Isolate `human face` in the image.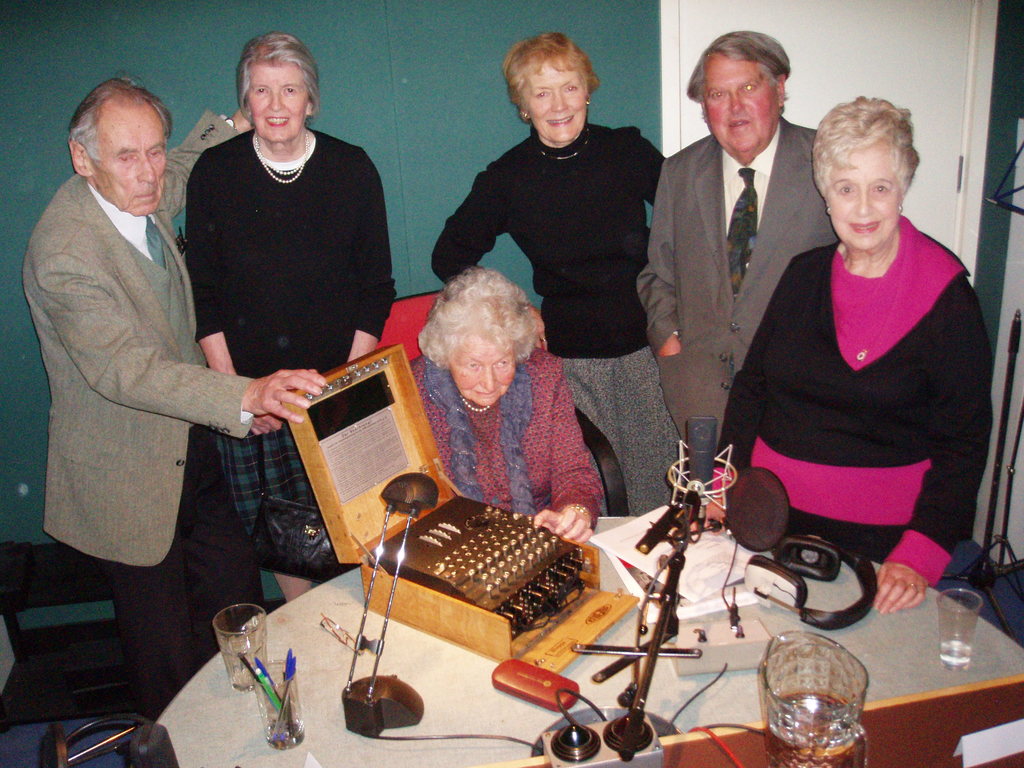
Isolated region: {"left": 525, "top": 54, "right": 584, "bottom": 145}.
